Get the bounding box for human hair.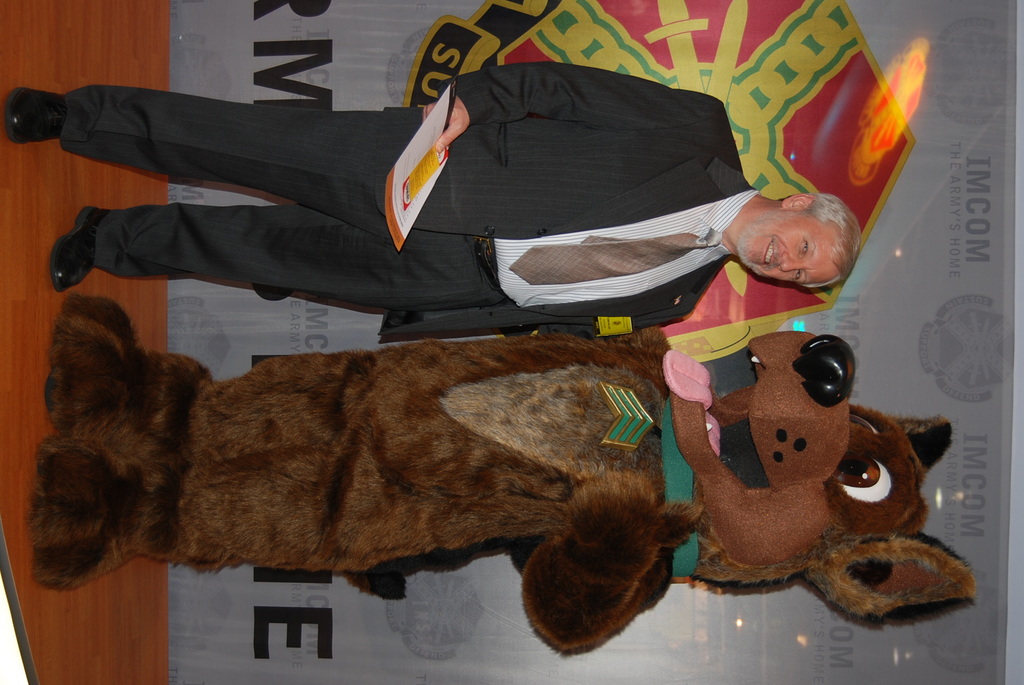
bbox(792, 185, 859, 297).
